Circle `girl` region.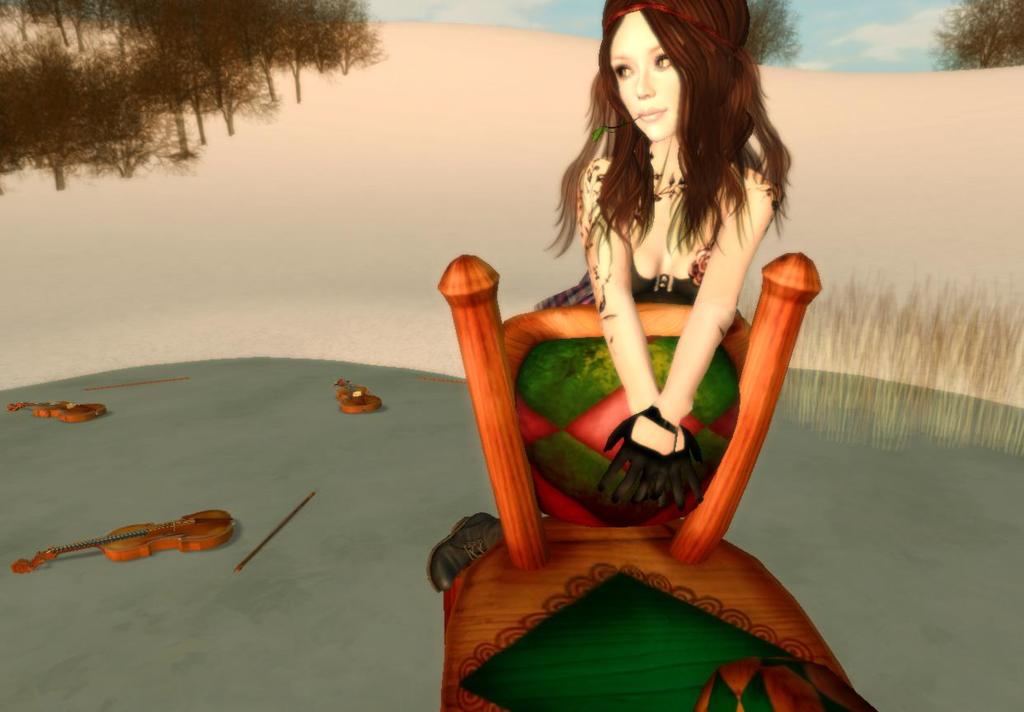
Region: (427,0,791,593).
